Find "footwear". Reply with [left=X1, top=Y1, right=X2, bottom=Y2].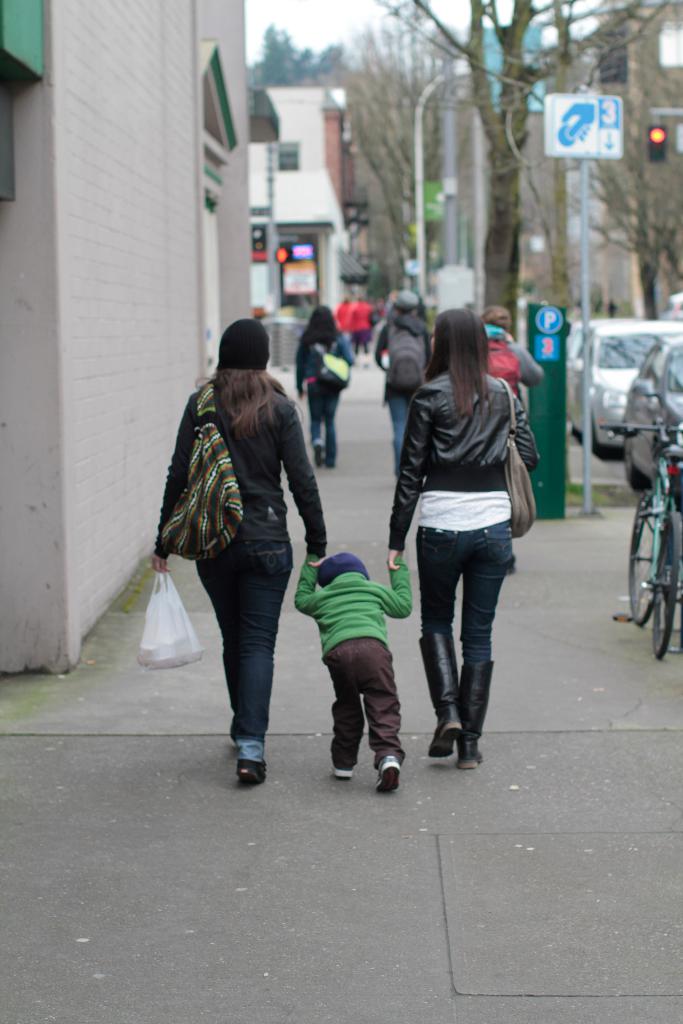
[left=415, top=633, right=467, bottom=762].
